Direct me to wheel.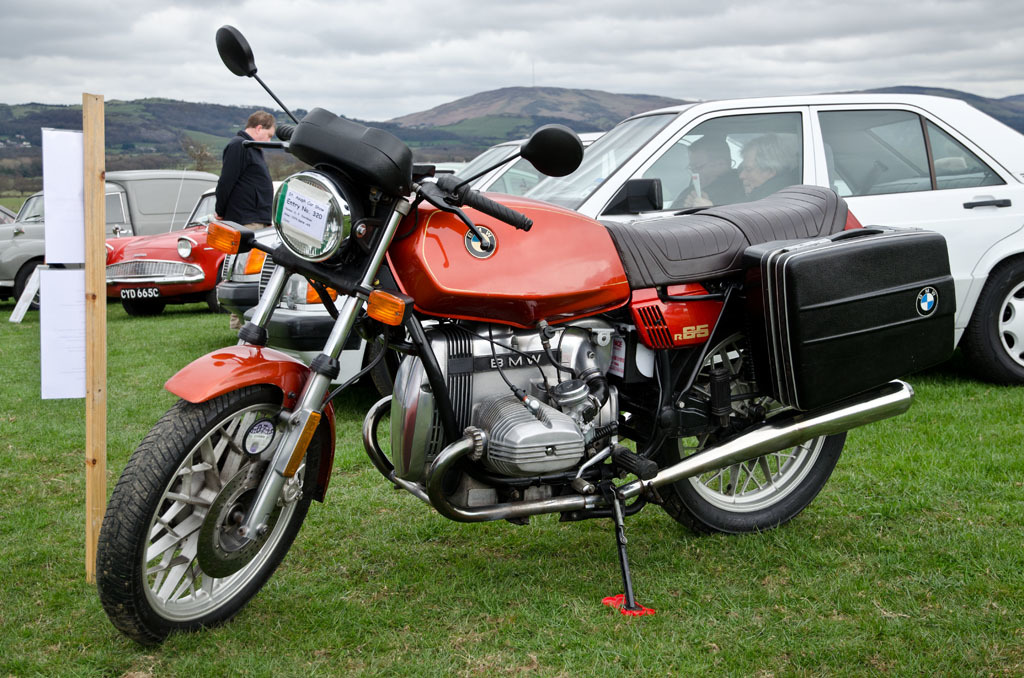
Direction: bbox=[361, 339, 404, 412].
